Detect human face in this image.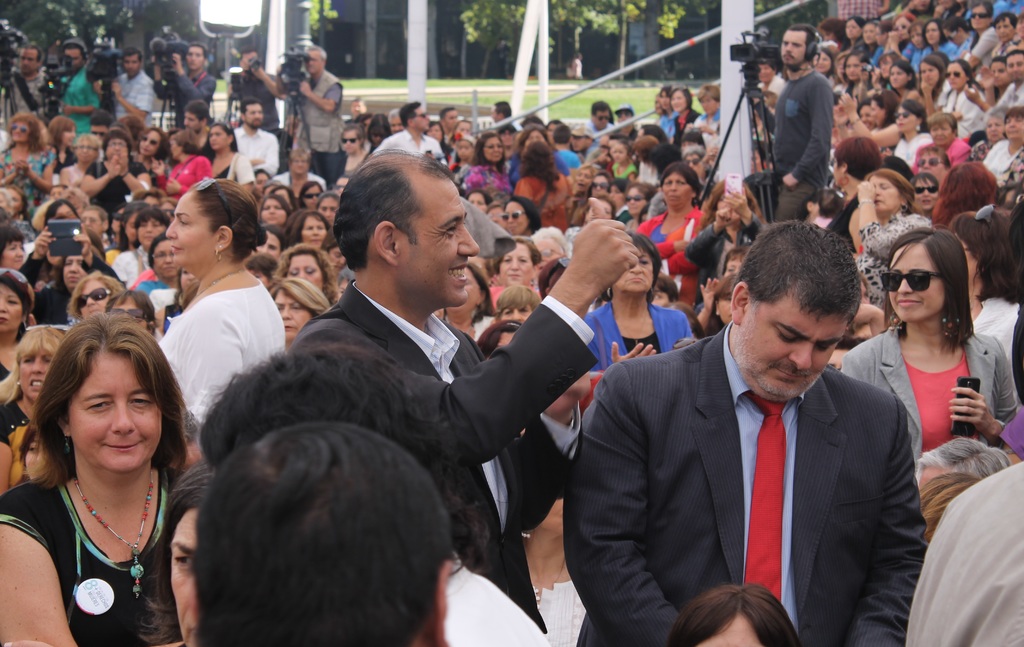
Detection: (872, 96, 884, 122).
